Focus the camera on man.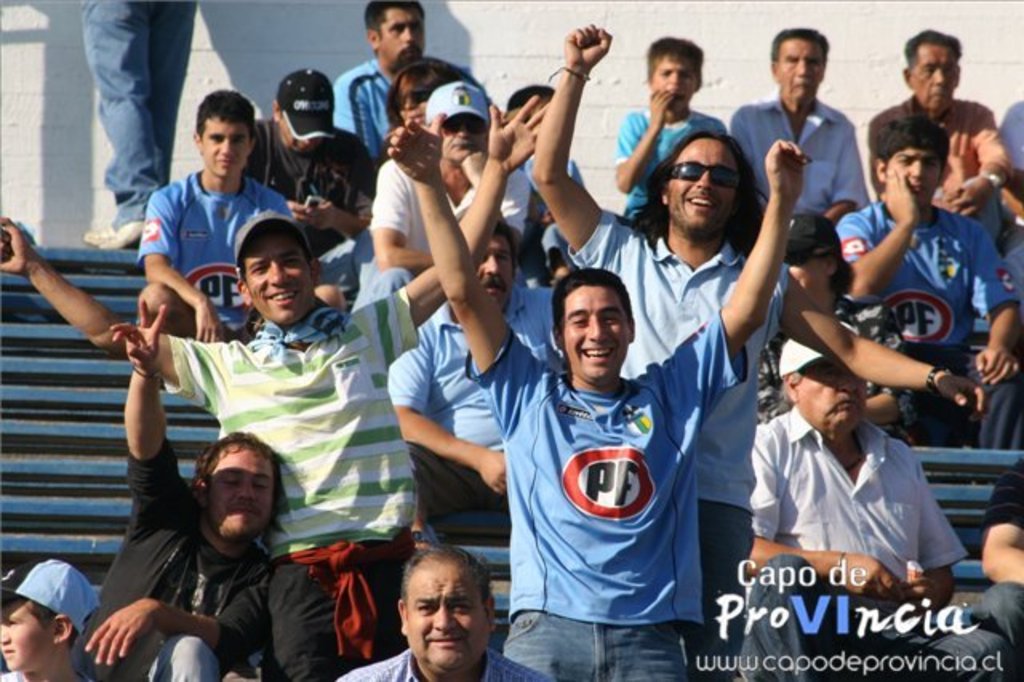
Focus region: {"left": 528, "top": 22, "right": 984, "bottom": 680}.
